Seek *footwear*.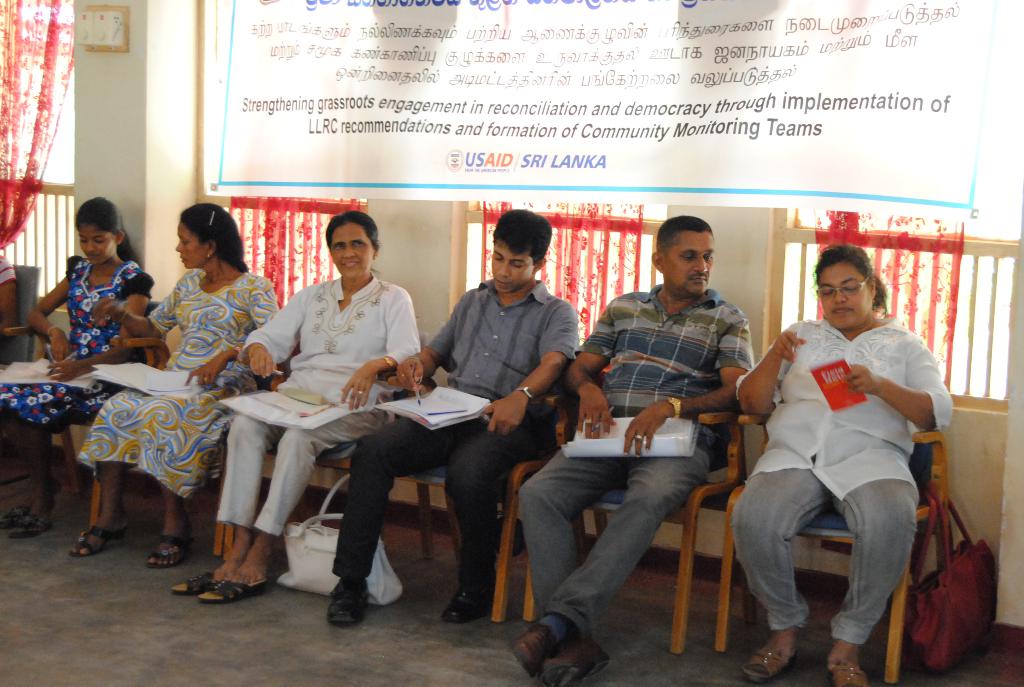
539/635/611/686.
